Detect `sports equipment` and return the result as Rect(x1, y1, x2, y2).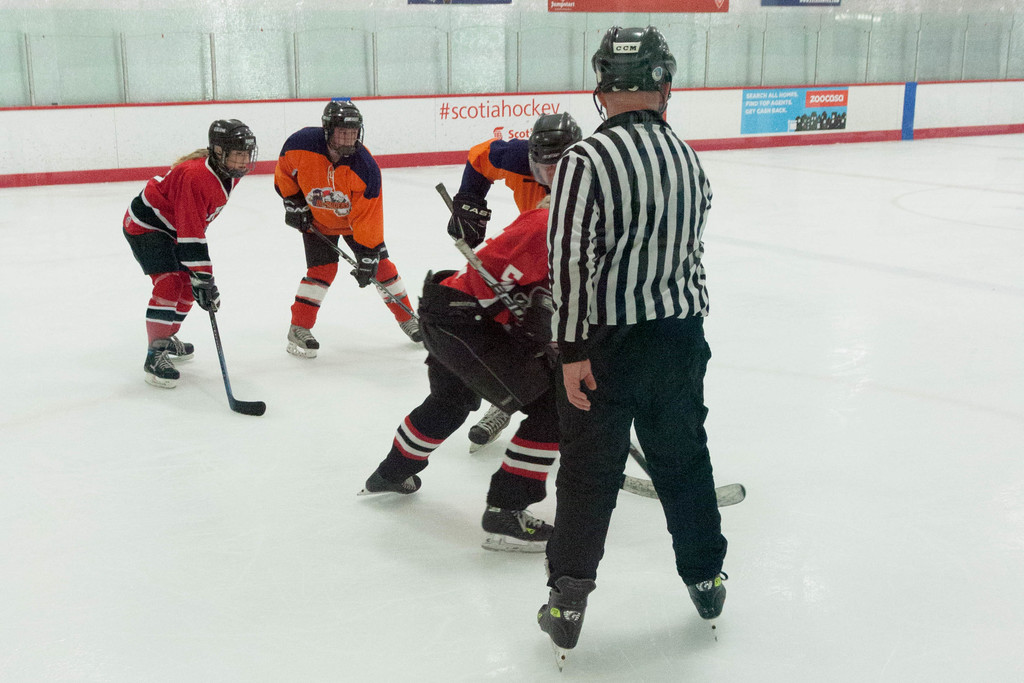
Rect(210, 117, 257, 176).
